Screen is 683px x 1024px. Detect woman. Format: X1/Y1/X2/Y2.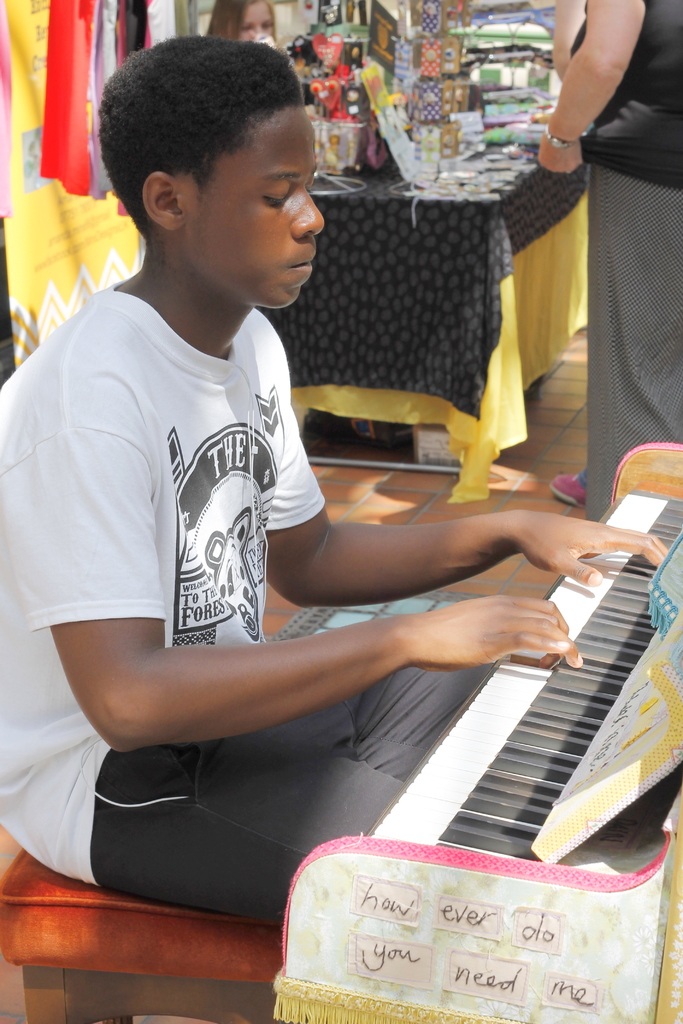
537/0/682/527.
